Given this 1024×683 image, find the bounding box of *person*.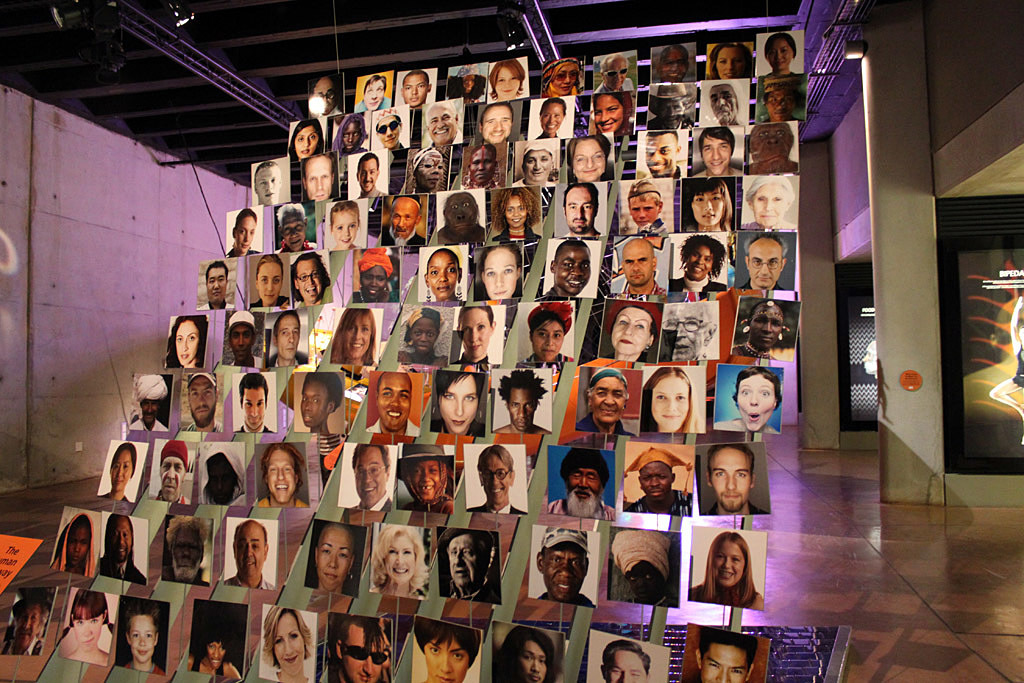
394,443,455,513.
